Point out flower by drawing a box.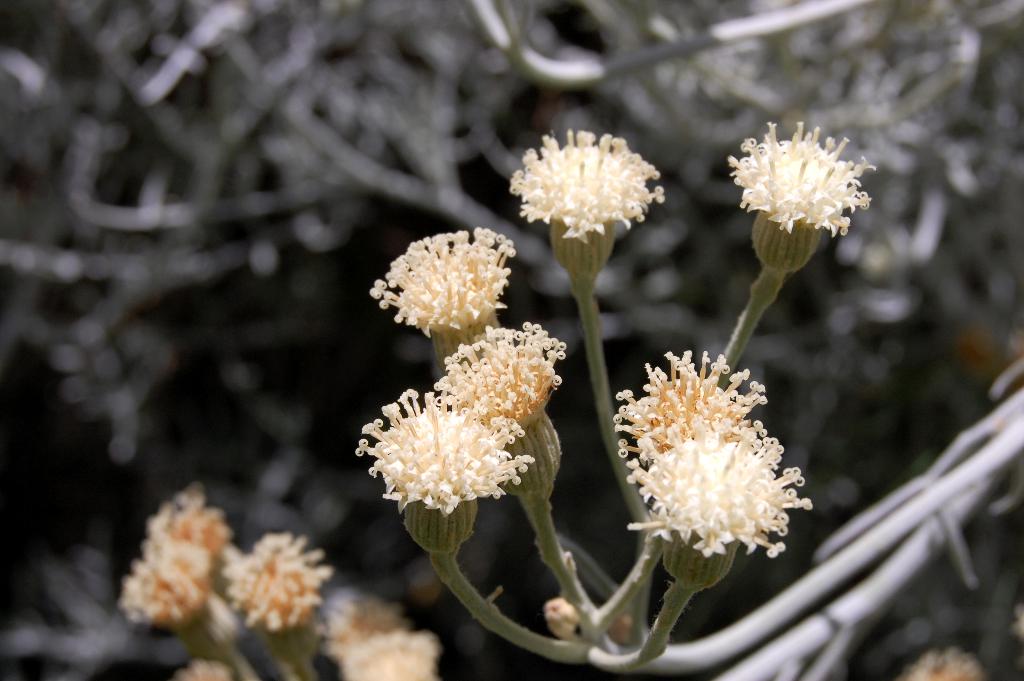
728 125 878 237.
